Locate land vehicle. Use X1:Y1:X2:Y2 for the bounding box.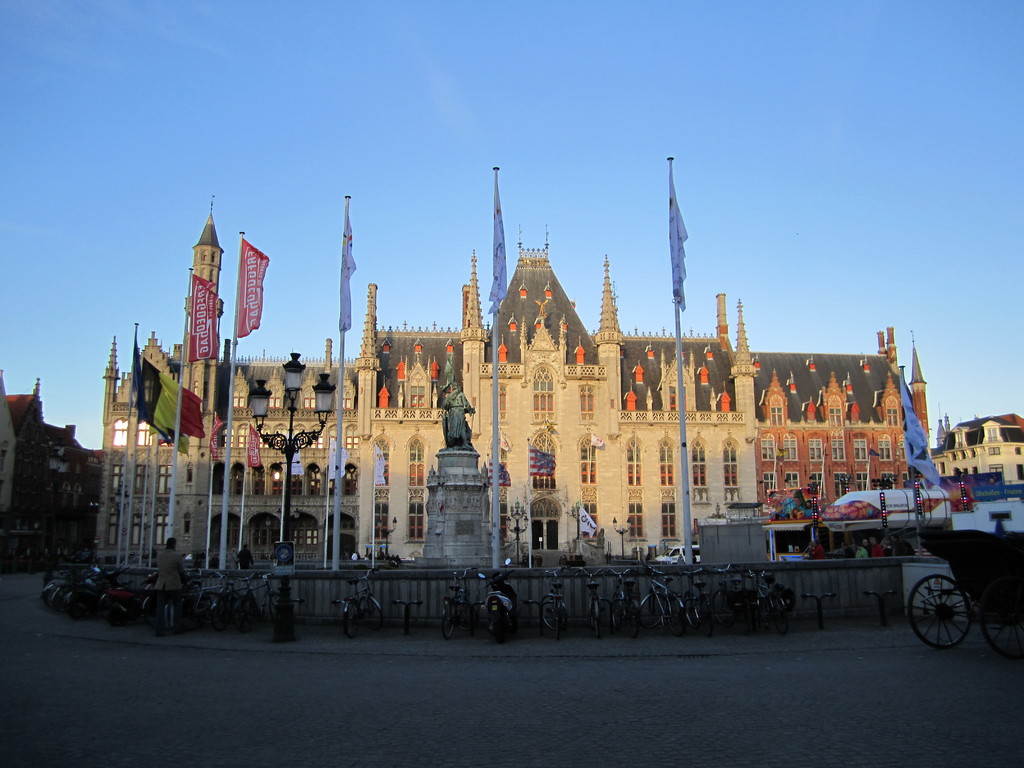
440:568:472:632.
